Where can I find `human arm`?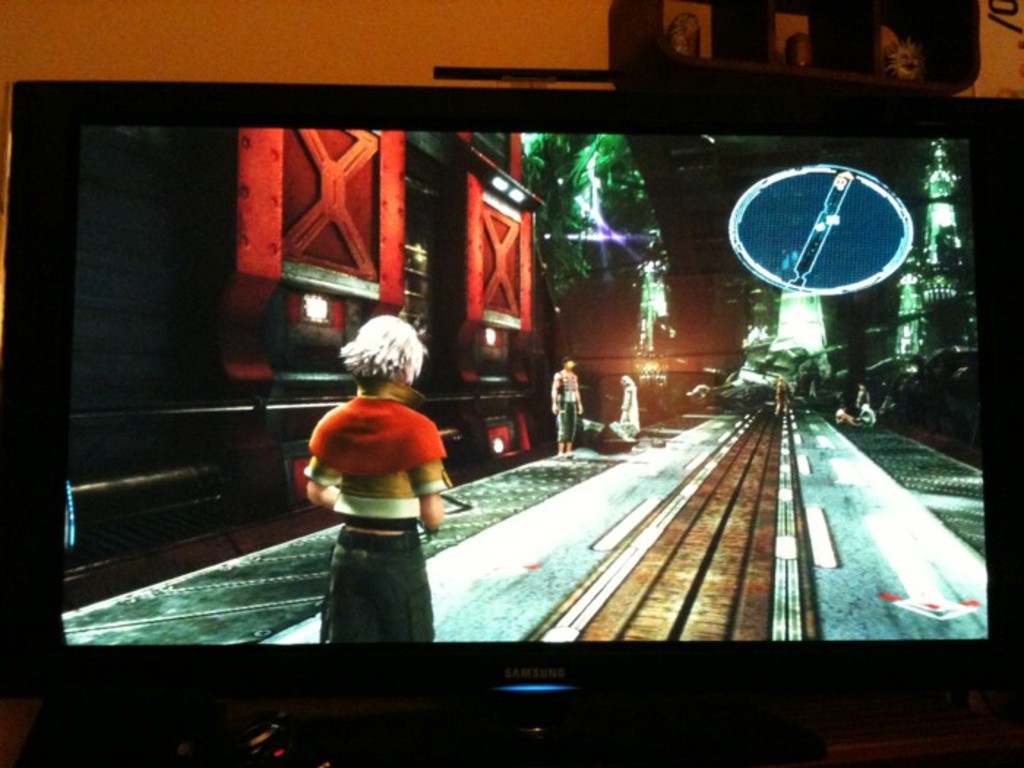
You can find it at <region>573, 367, 582, 417</region>.
